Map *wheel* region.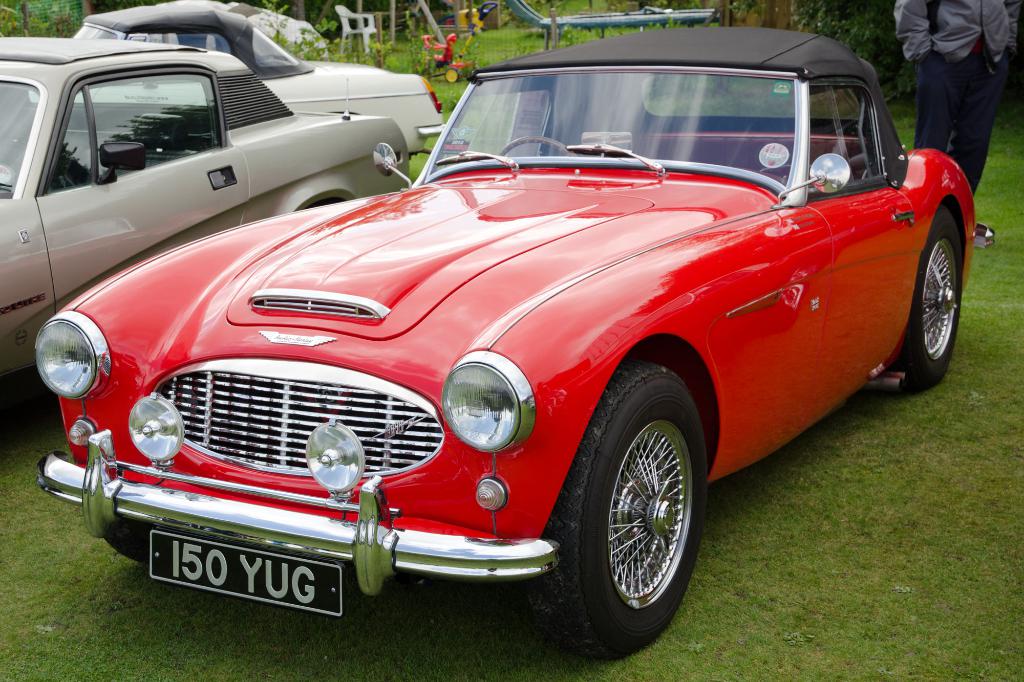
Mapped to box(893, 207, 961, 387).
